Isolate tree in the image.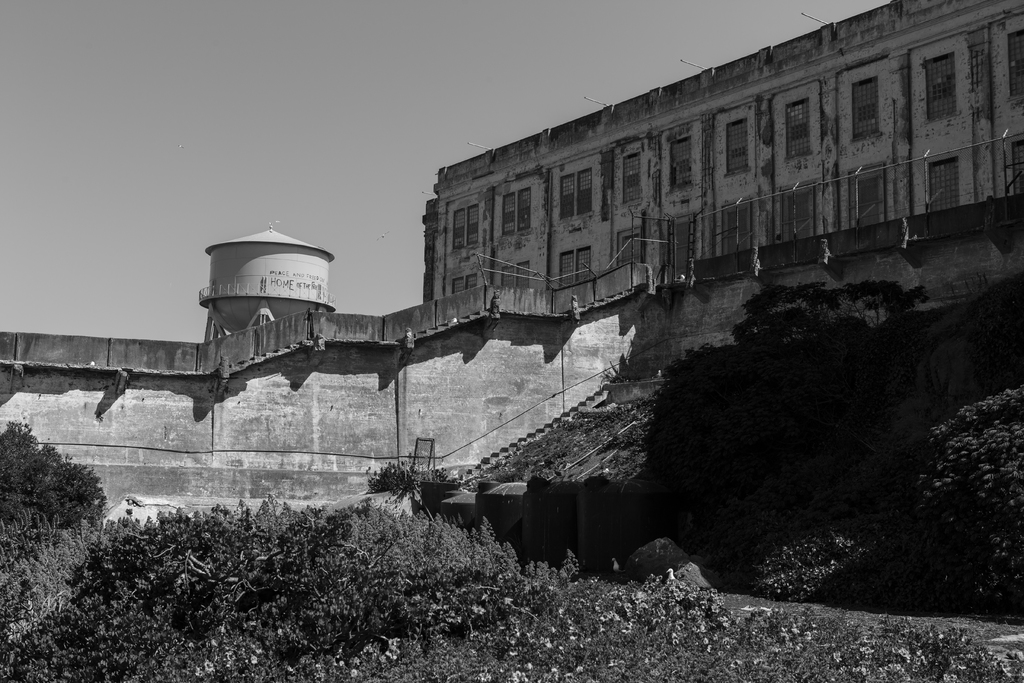
Isolated region: rect(753, 383, 1023, 624).
